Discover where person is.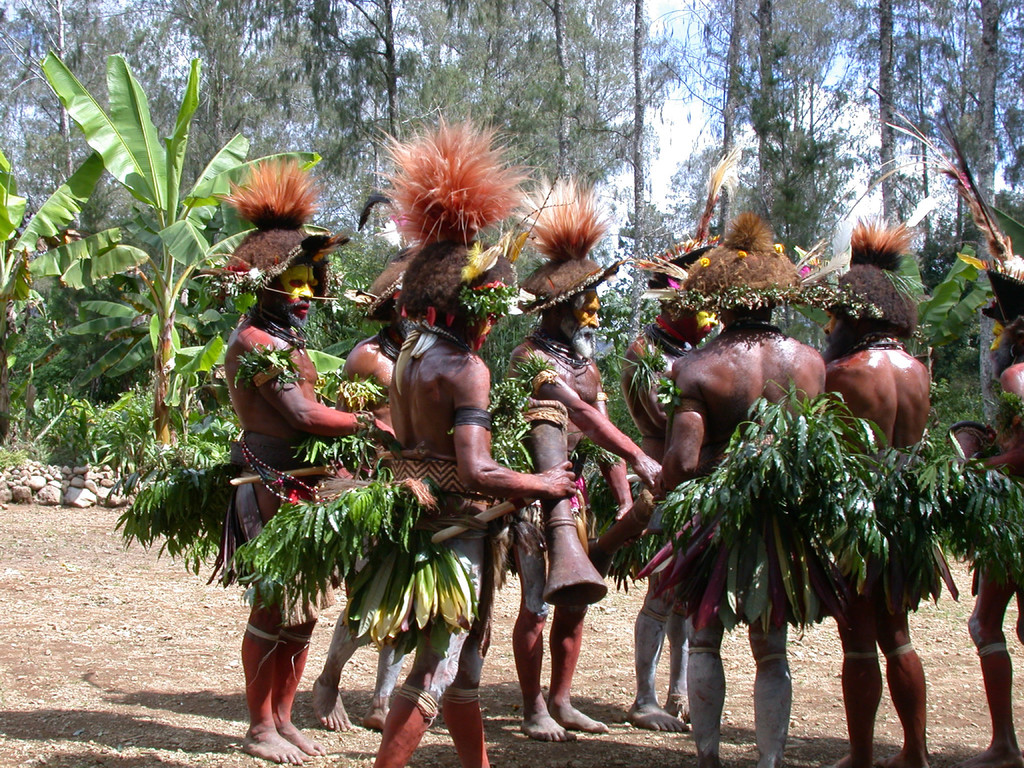
Discovered at [x1=660, y1=308, x2=827, y2=767].
